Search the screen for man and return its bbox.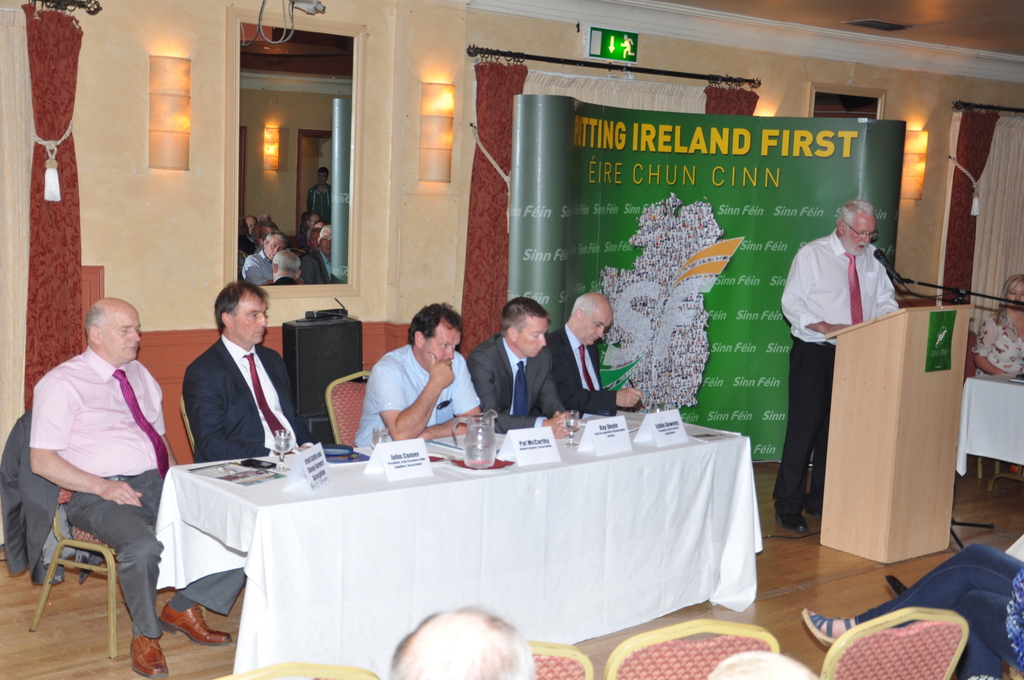
Found: select_region(307, 224, 346, 289).
